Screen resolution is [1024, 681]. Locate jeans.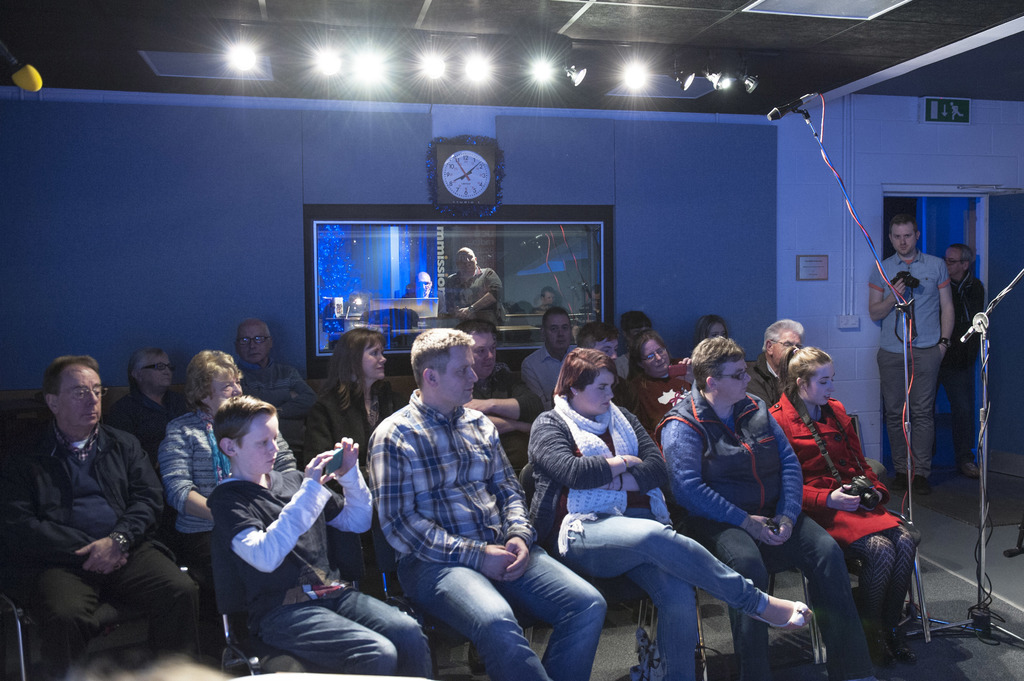
box(686, 505, 874, 680).
